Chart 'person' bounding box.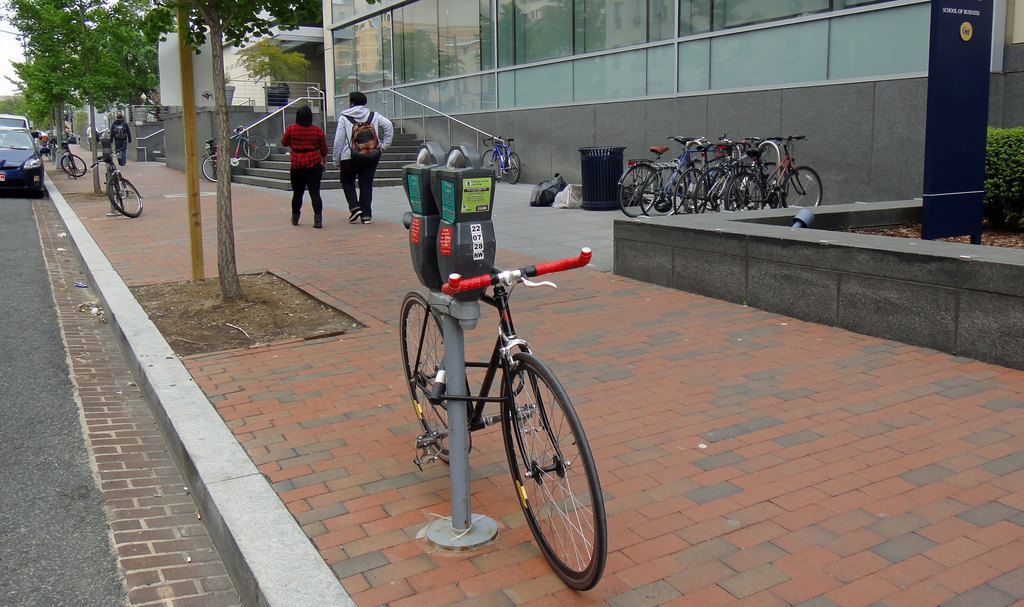
Charted: rect(107, 109, 134, 164).
